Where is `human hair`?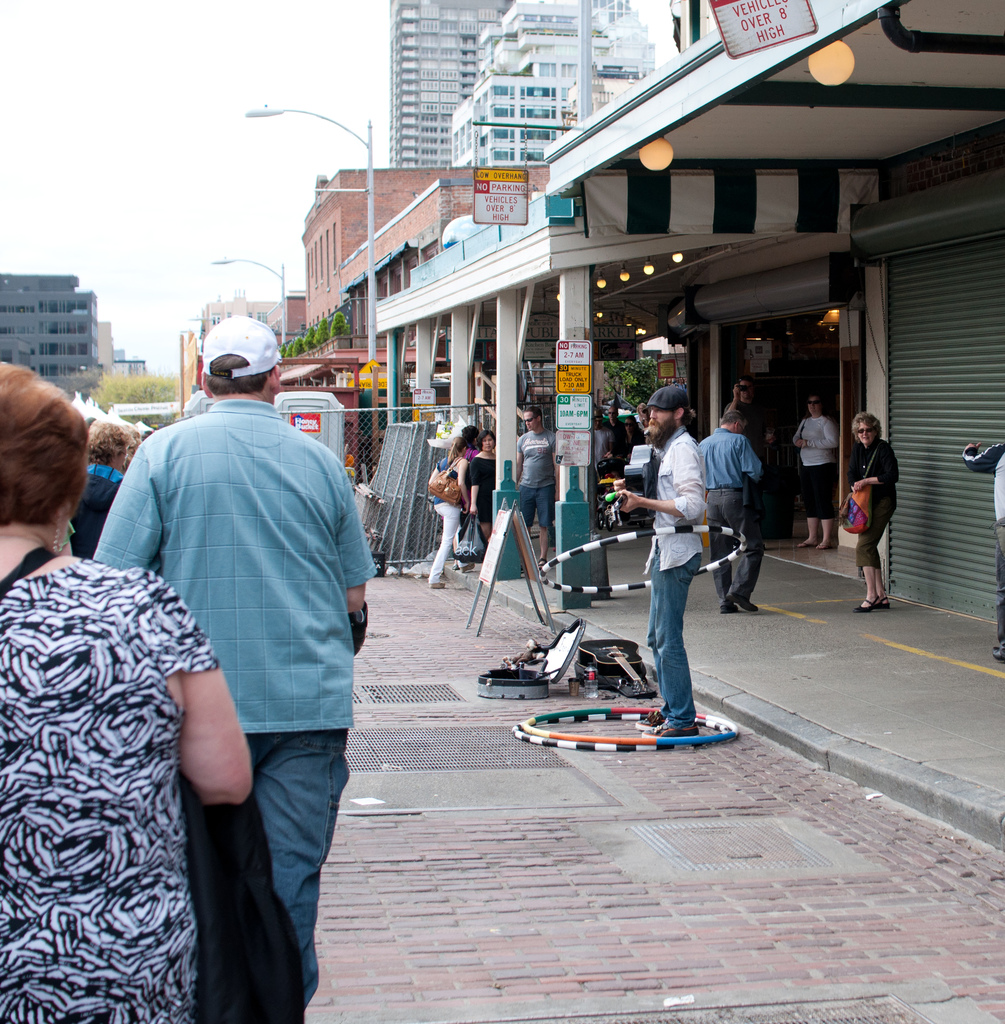
select_region(850, 406, 888, 440).
